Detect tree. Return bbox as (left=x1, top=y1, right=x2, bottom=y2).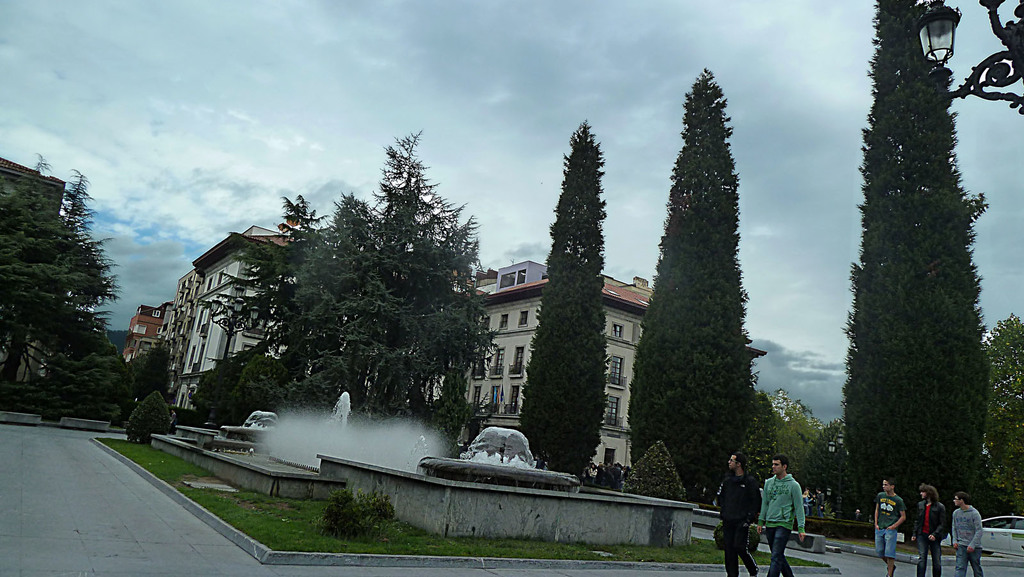
(left=982, top=313, right=1023, bottom=515).
